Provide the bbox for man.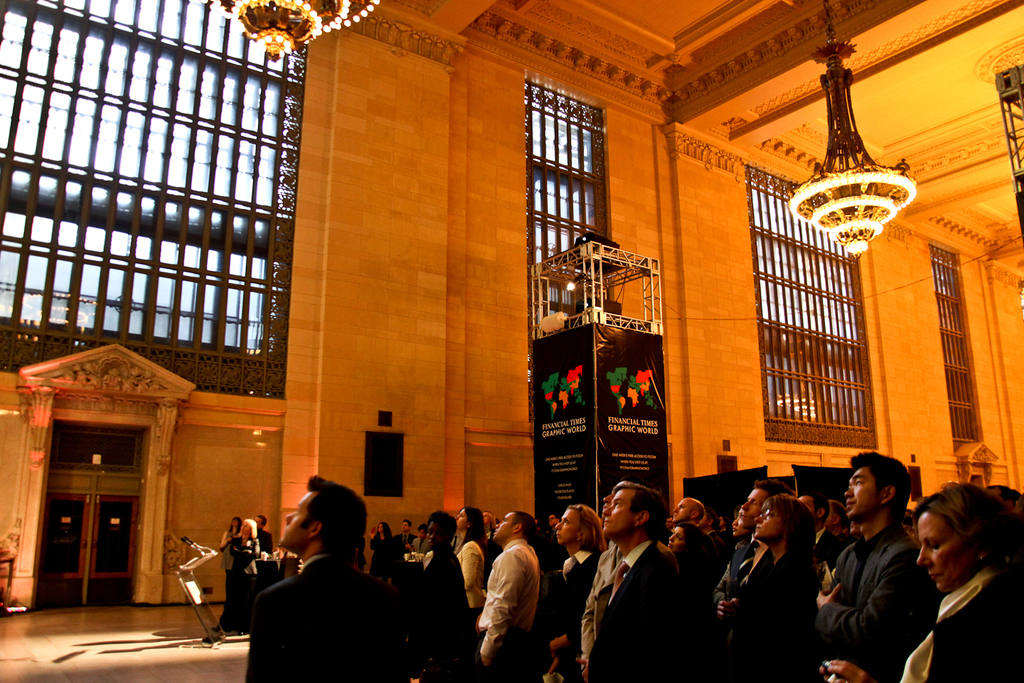
BBox(695, 503, 723, 554).
